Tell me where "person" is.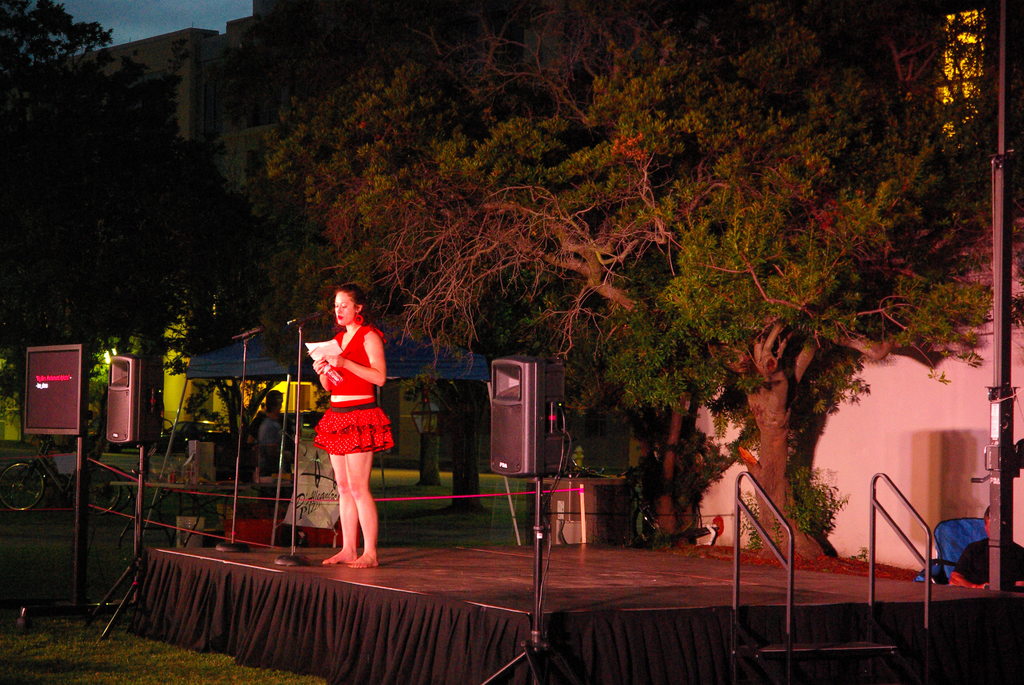
"person" is at {"x1": 296, "y1": 290, "x2": 393, "y2": 569}.
